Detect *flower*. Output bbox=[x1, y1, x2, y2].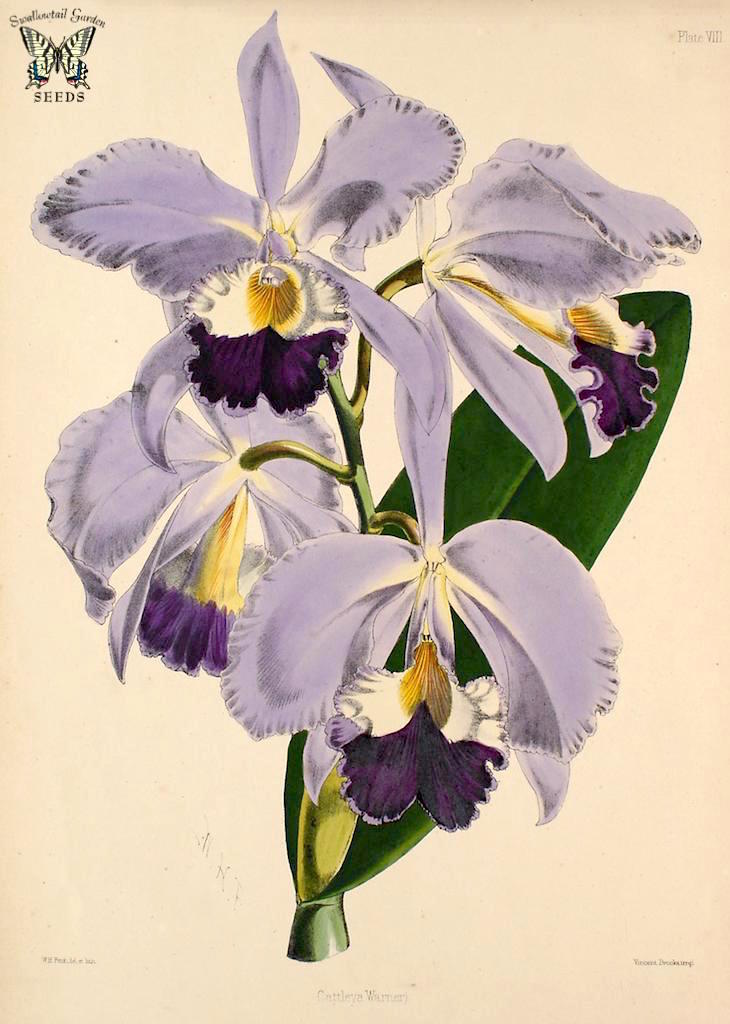
bbox=[306, 47, 701, 483].
